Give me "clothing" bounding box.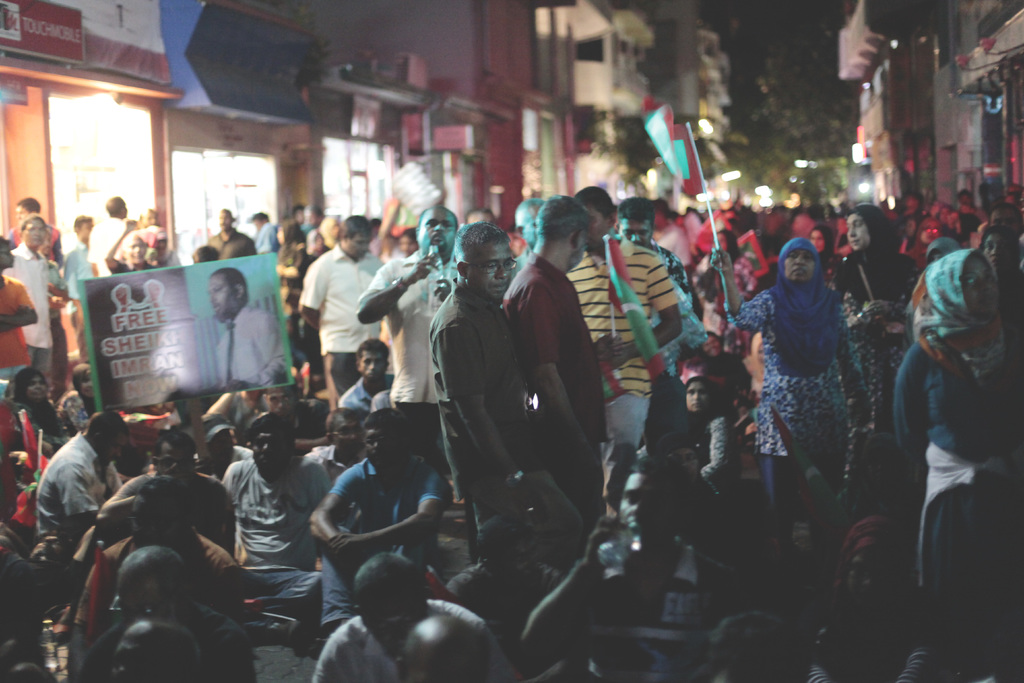
locate(6, 365, 74, 457).
